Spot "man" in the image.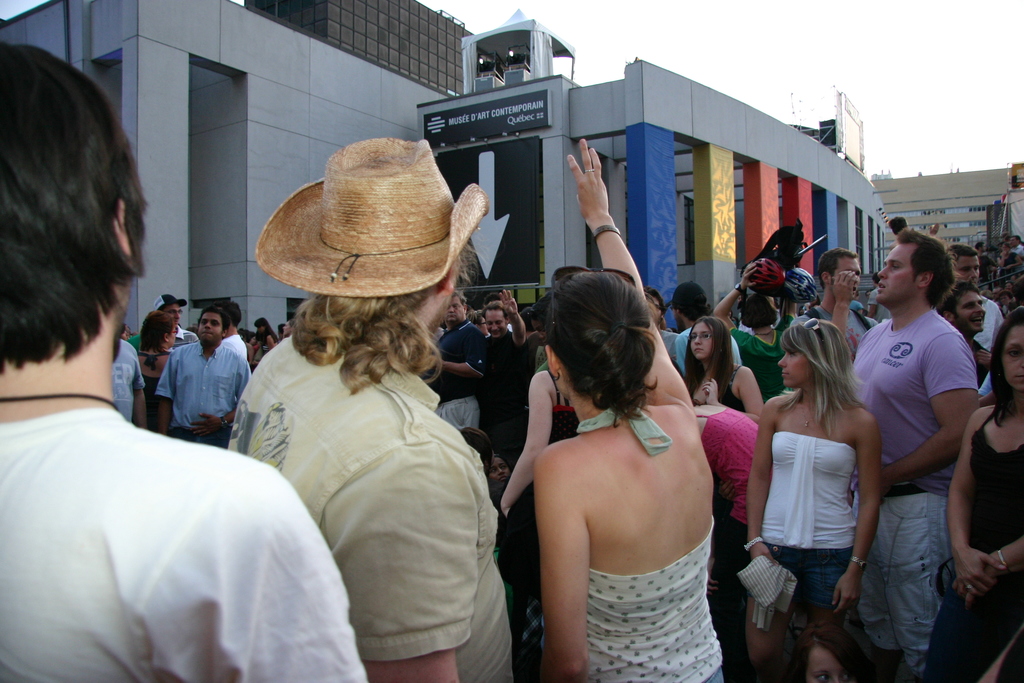
"man" found at 227:129:519:682.
